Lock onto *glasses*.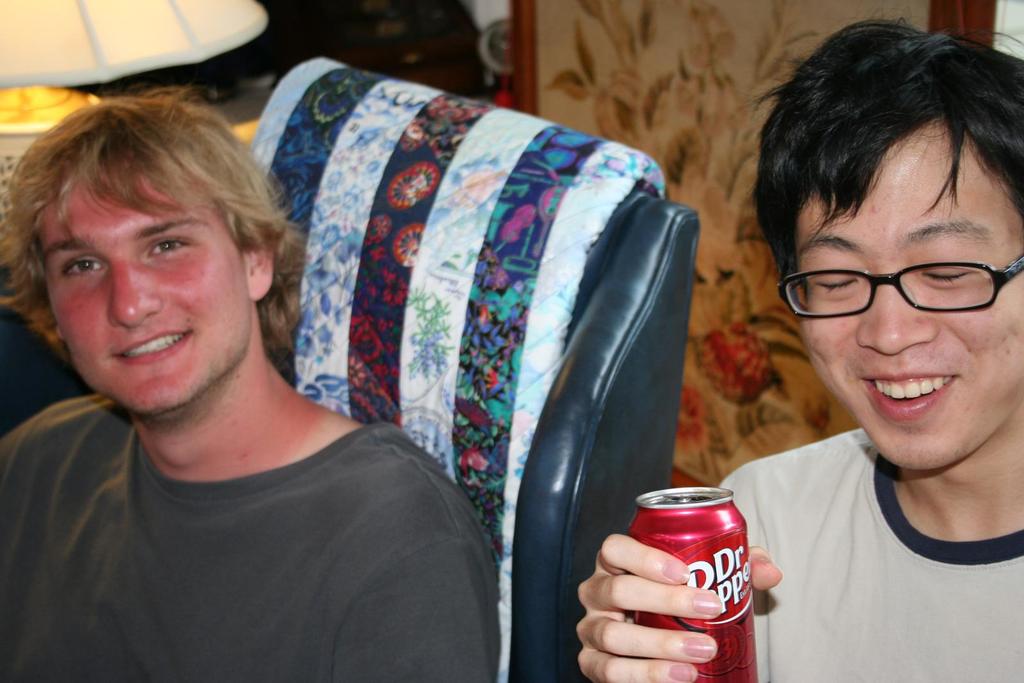
Locked: 776,248,1023,316.
